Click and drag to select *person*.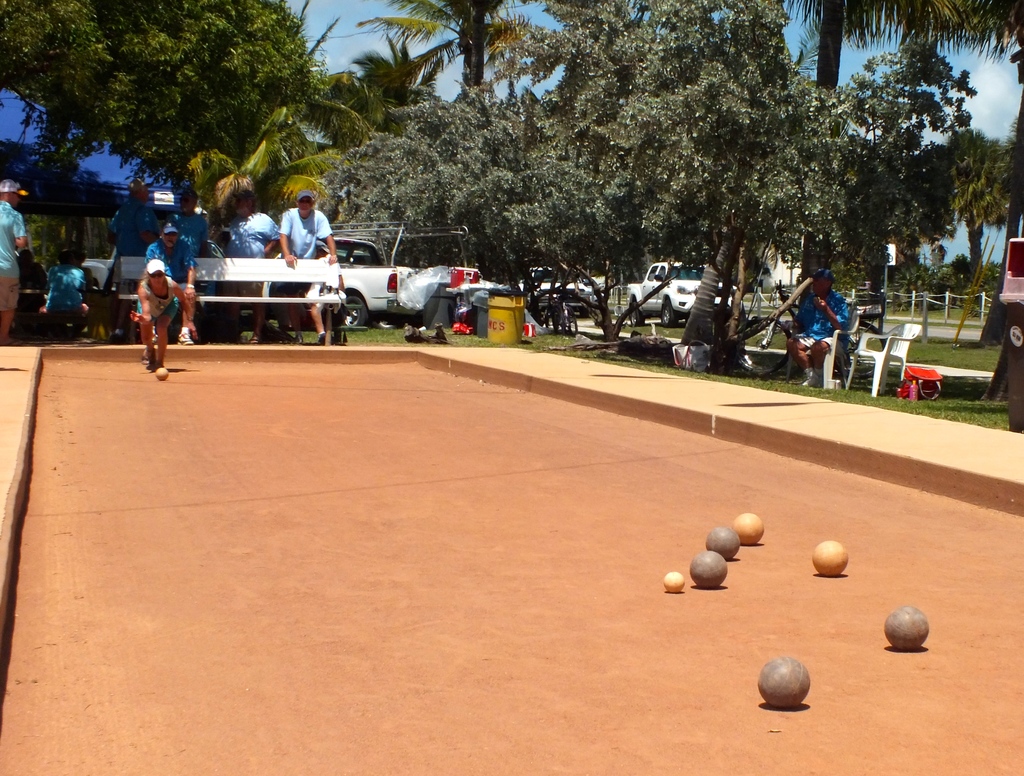
Selection: {"x1": 218, "y1": 183, "x2": 275, "y2": 346}.
